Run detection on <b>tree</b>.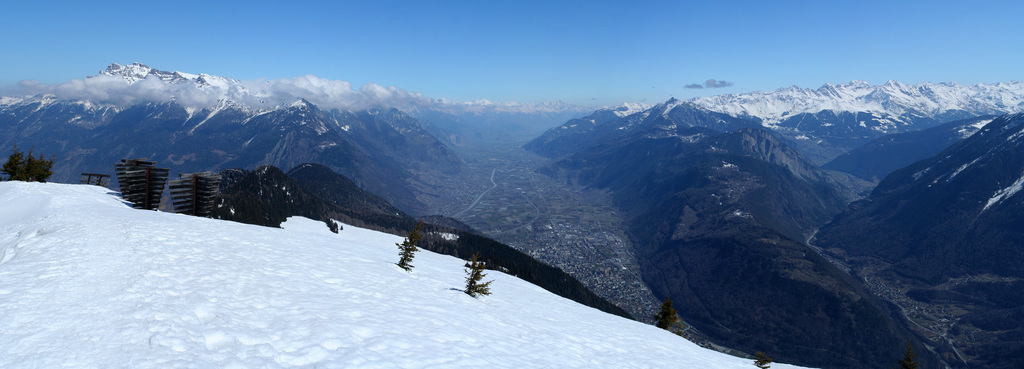
Result: x1=900, y1=343, x2=920, y2=368.
